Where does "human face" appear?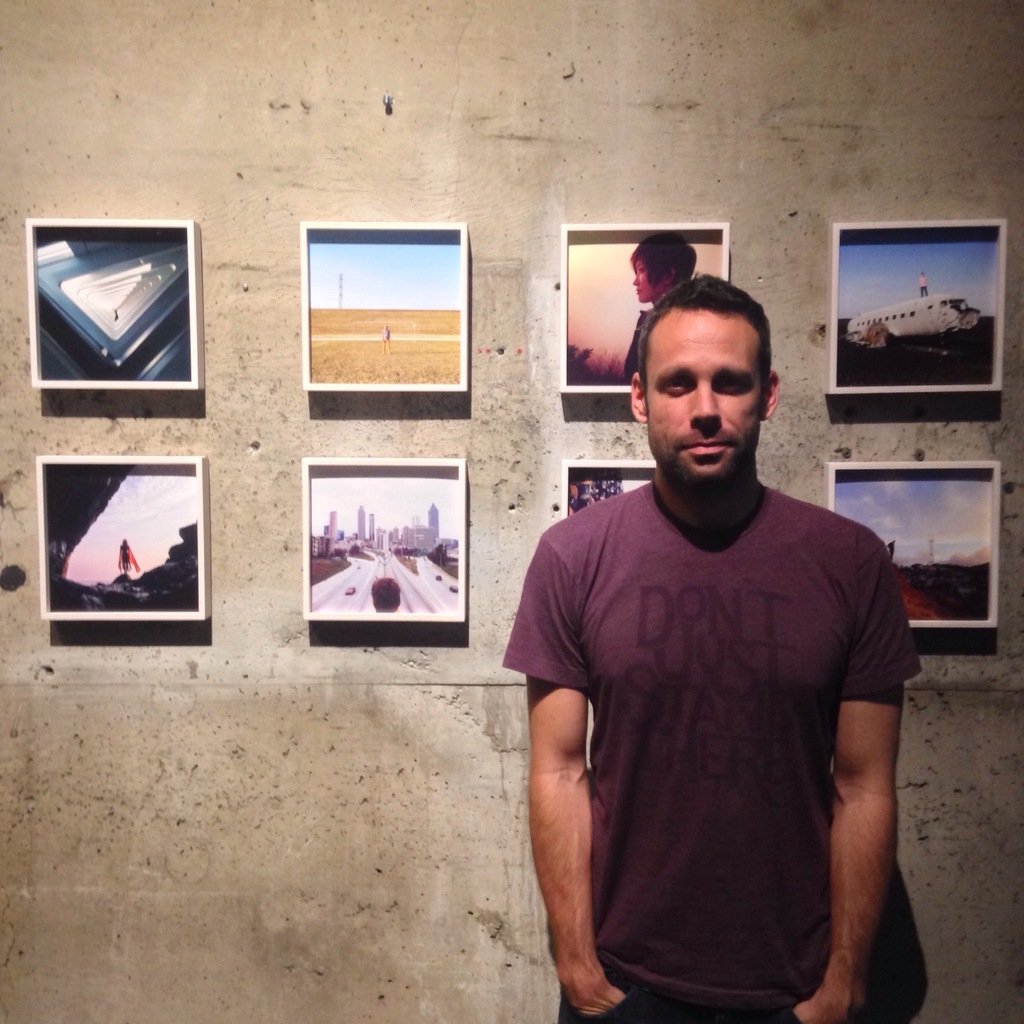
Appears at box=[645, 316, 765, 495].
